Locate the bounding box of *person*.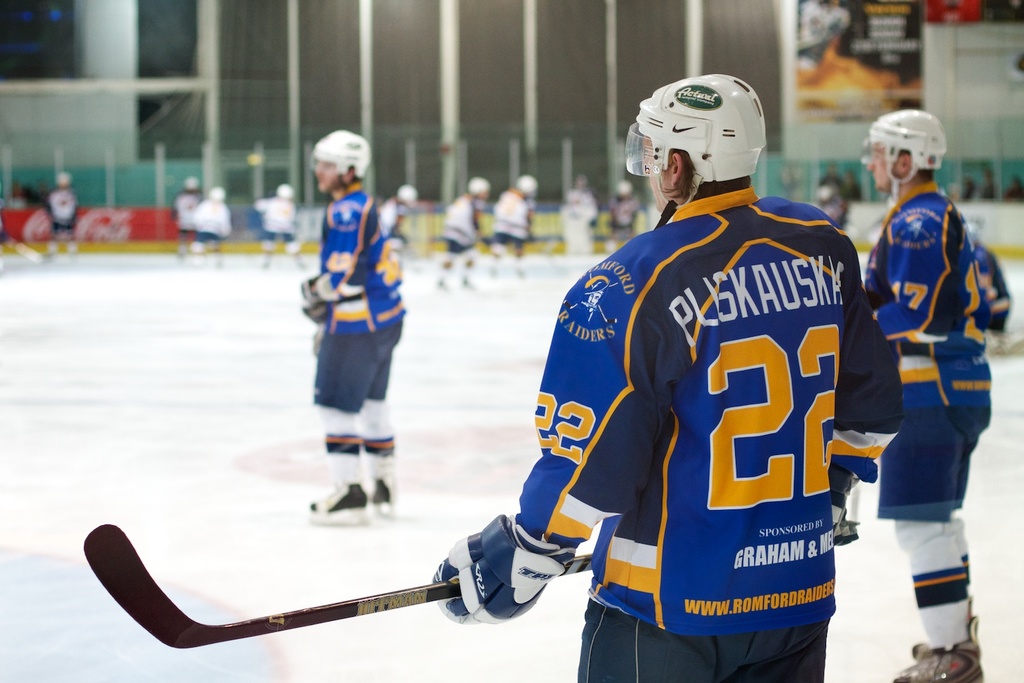
Bounding box: <bbox>199, 189, 231, 259</bbox>.
